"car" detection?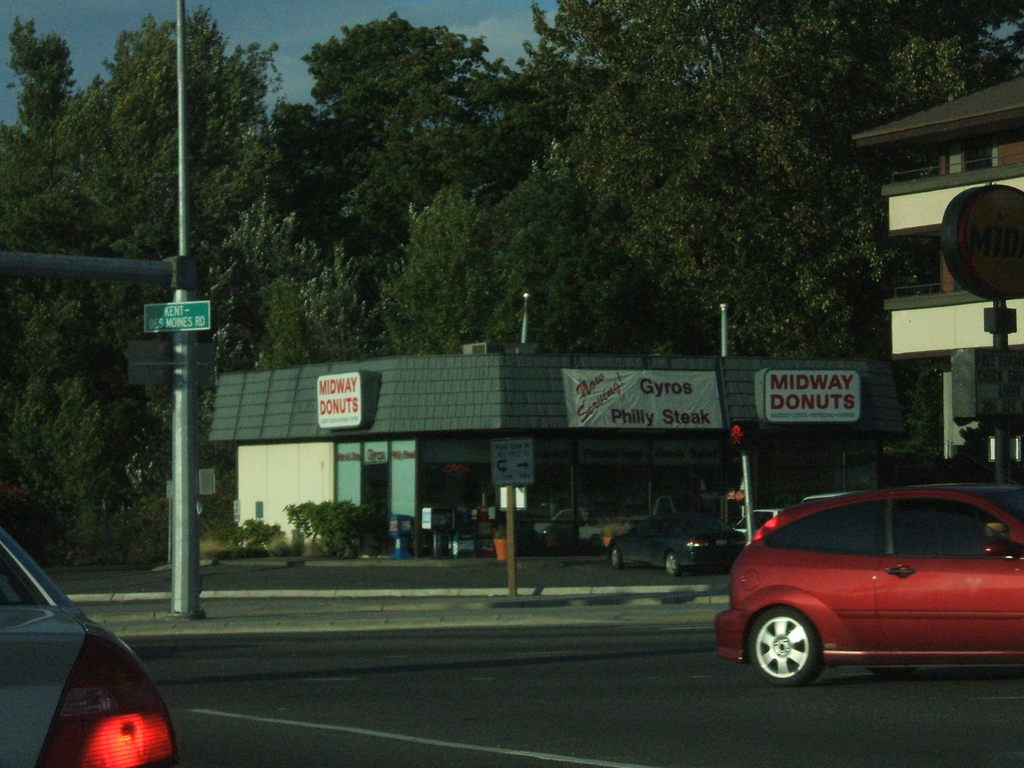
0,525,181,767
